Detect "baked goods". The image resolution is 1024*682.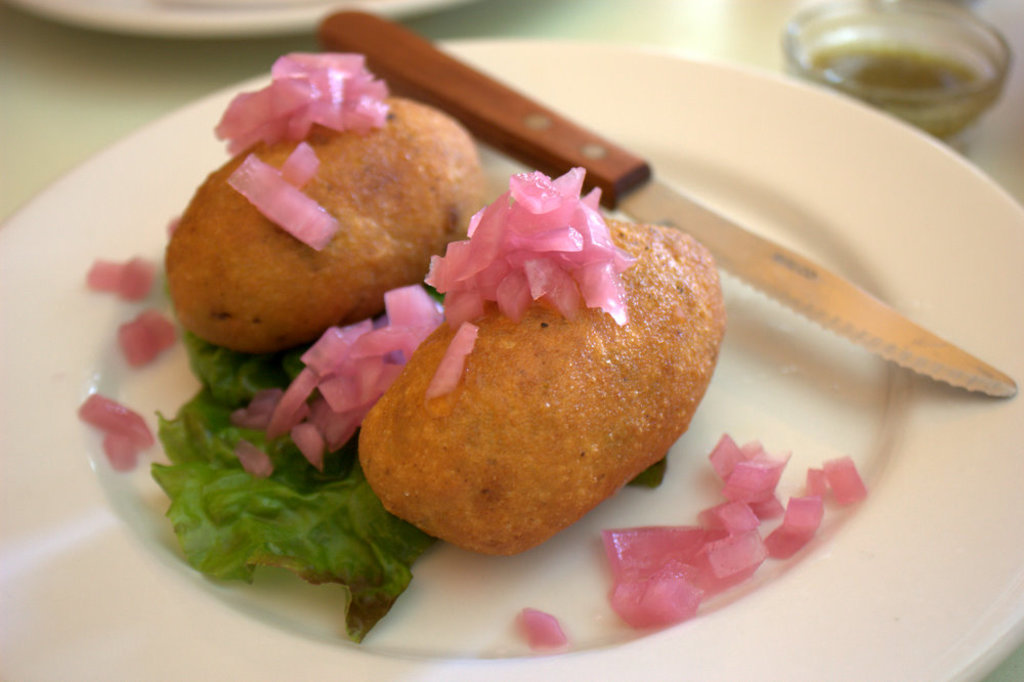
bbox(170, 55, 484, 351).
